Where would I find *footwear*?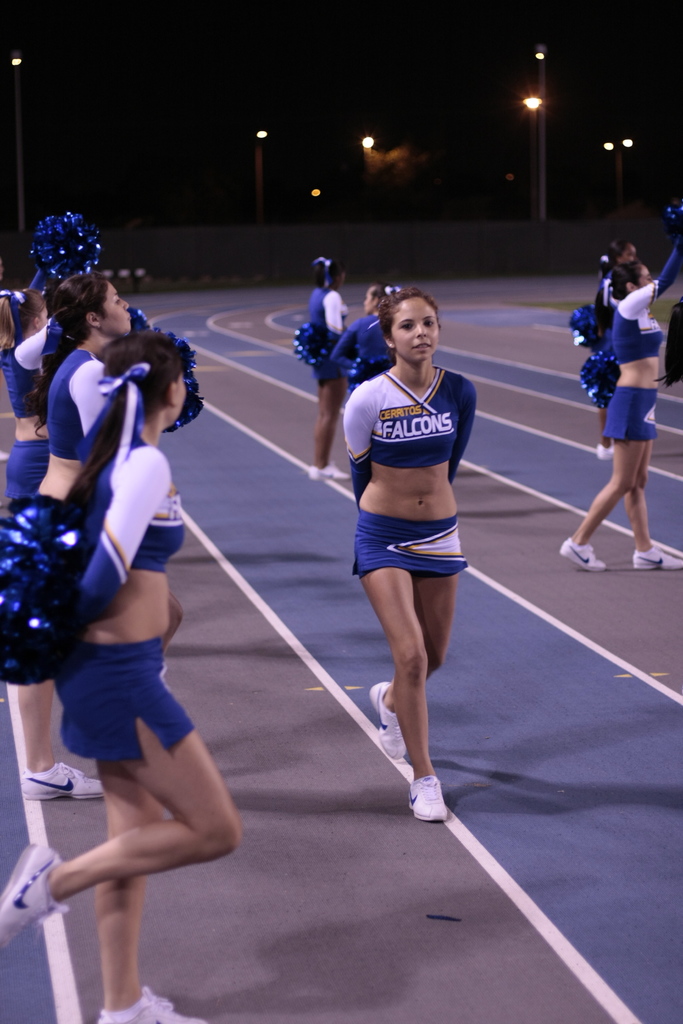
At x1=633, y1=543, x2=682, y2=568.
